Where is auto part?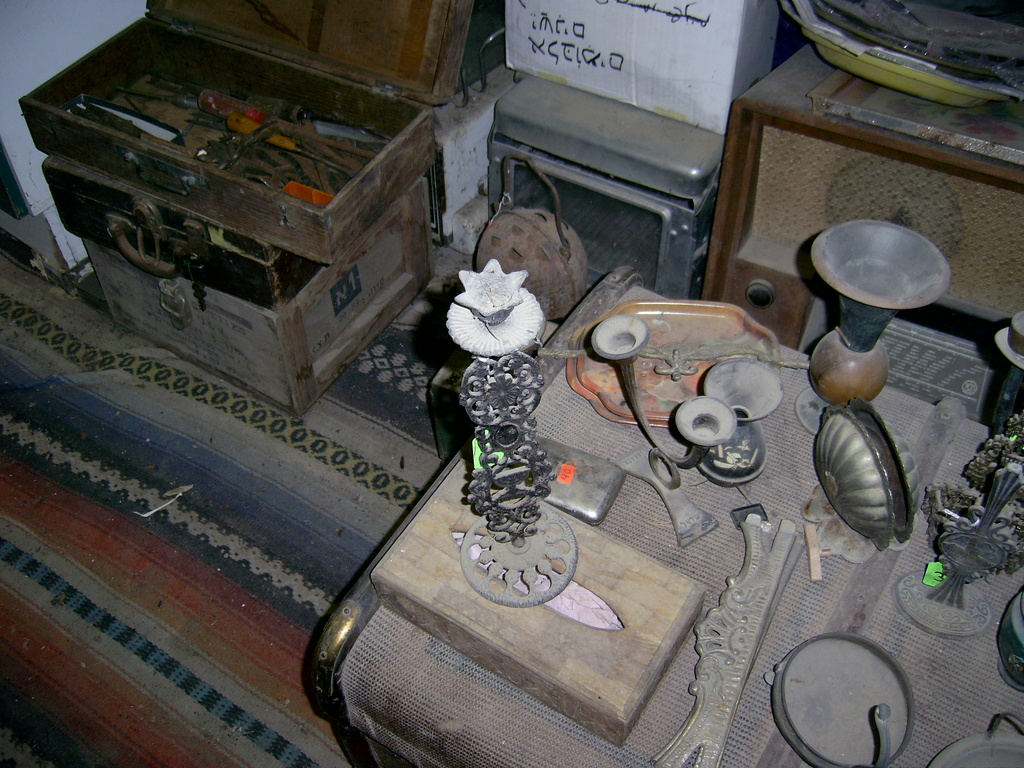
Rect(986, 316, 1023, 457).
